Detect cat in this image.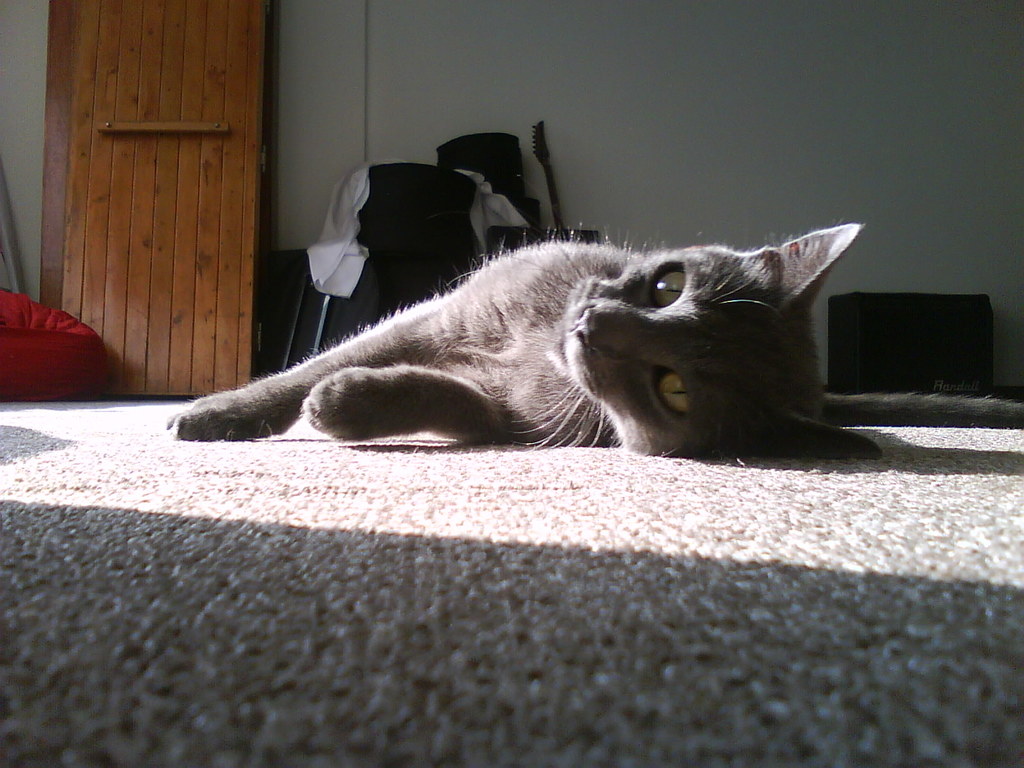
Detection: 159,222,886,459.
